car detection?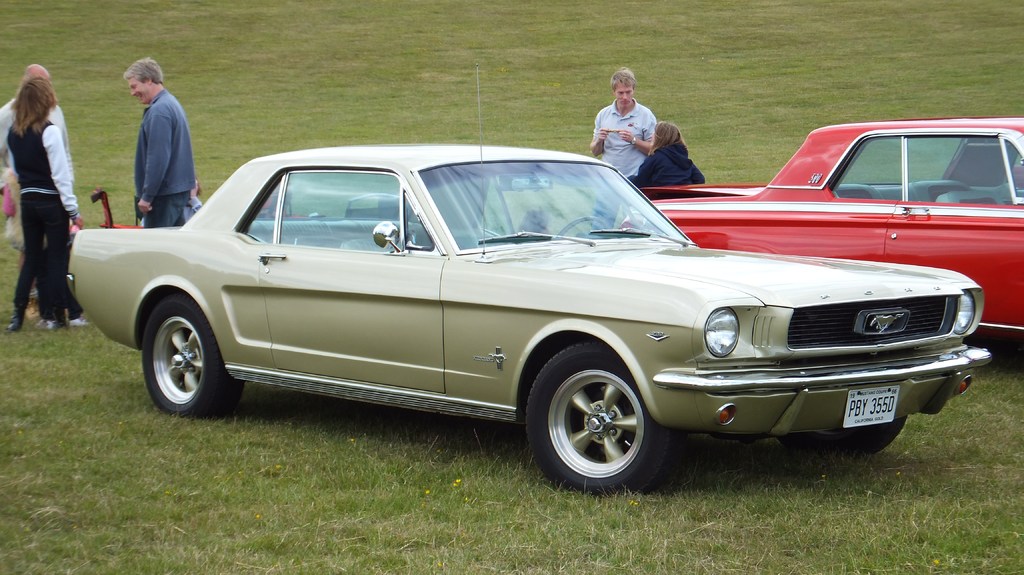
[left=67, top=68, right=991, bottom=491]
